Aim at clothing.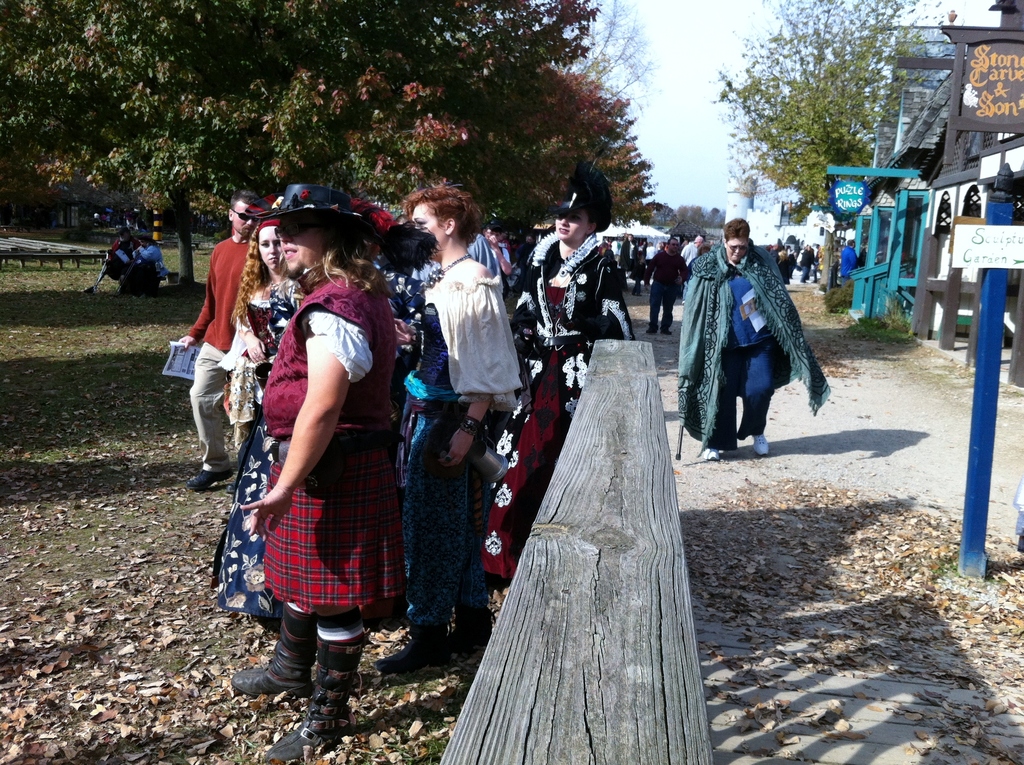
Aimed at pyautogui.locateOnScreen(644, 246, 657, 260).
